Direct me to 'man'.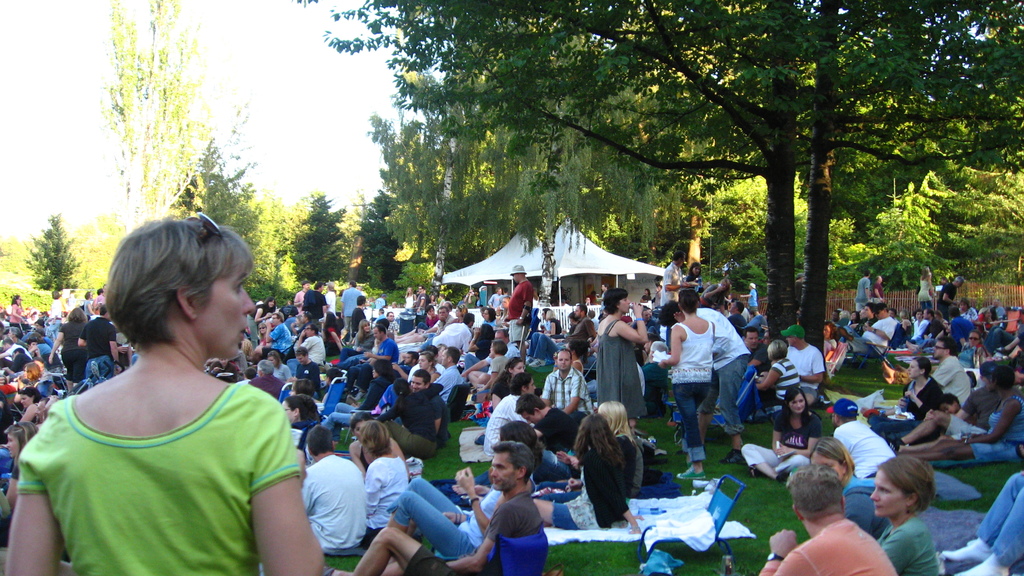
Direction: left=858, top=272, right=874, bottom=309.
